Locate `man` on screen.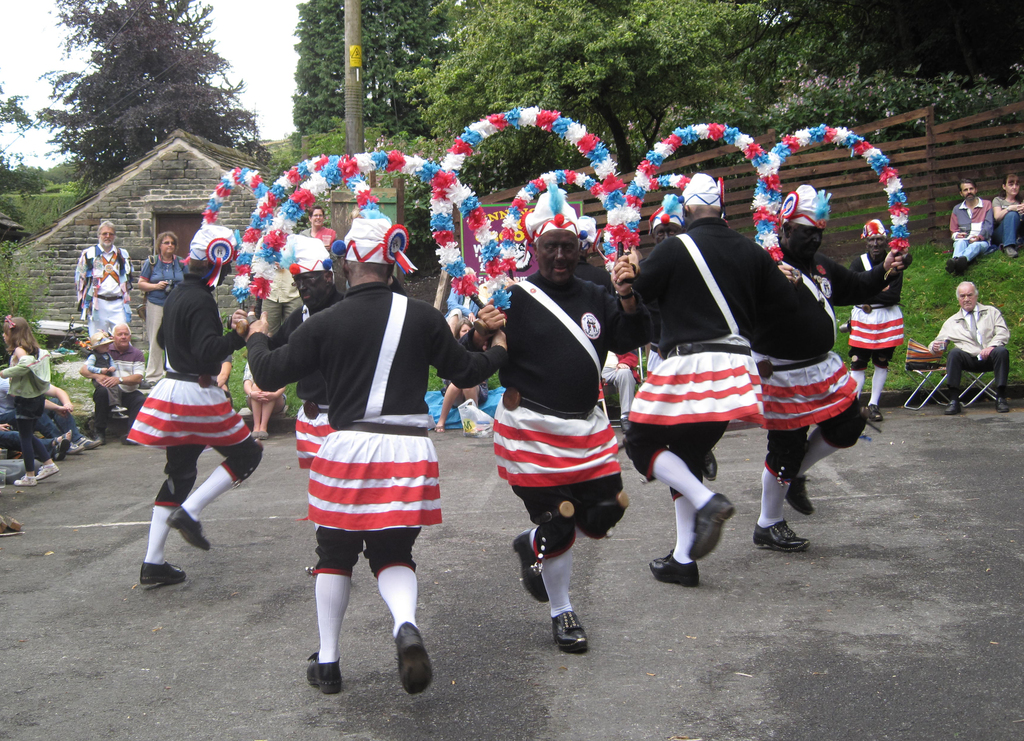
On screen at [x1=948, y1=180, x2=993, y2=276].
